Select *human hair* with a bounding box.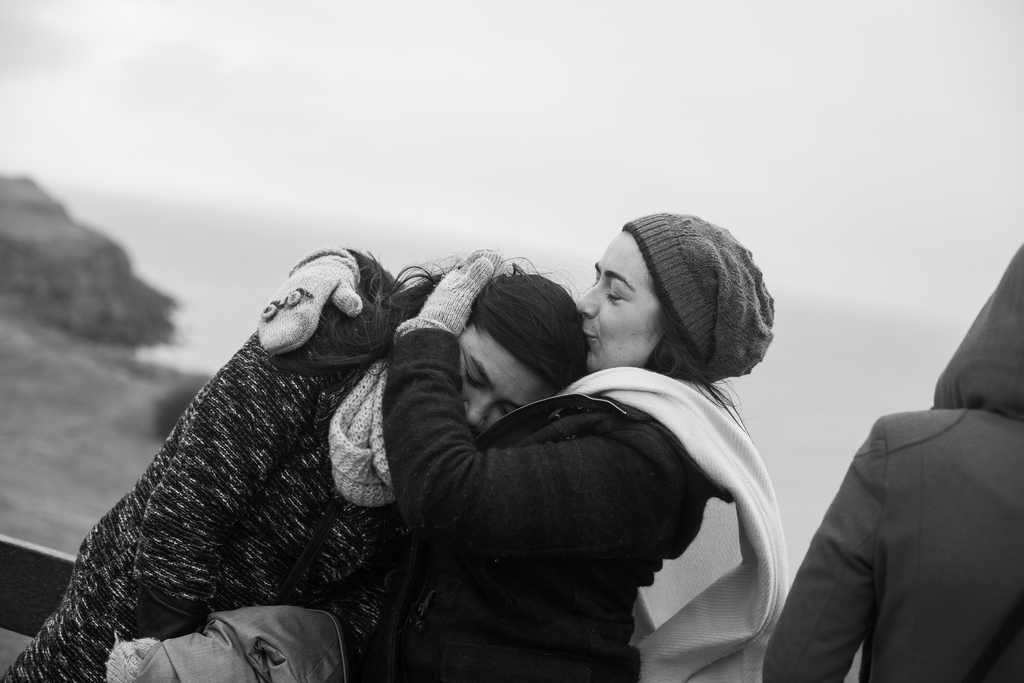
box=[298, 243, 590, 392].
